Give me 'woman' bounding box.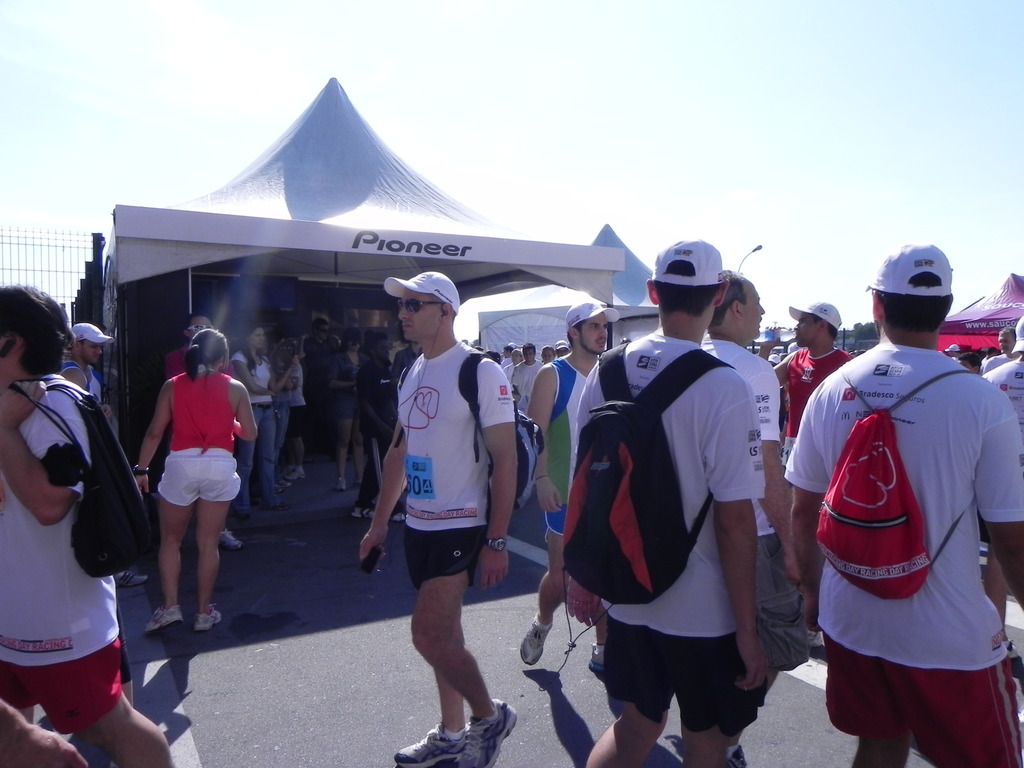
339,330,374,497.
